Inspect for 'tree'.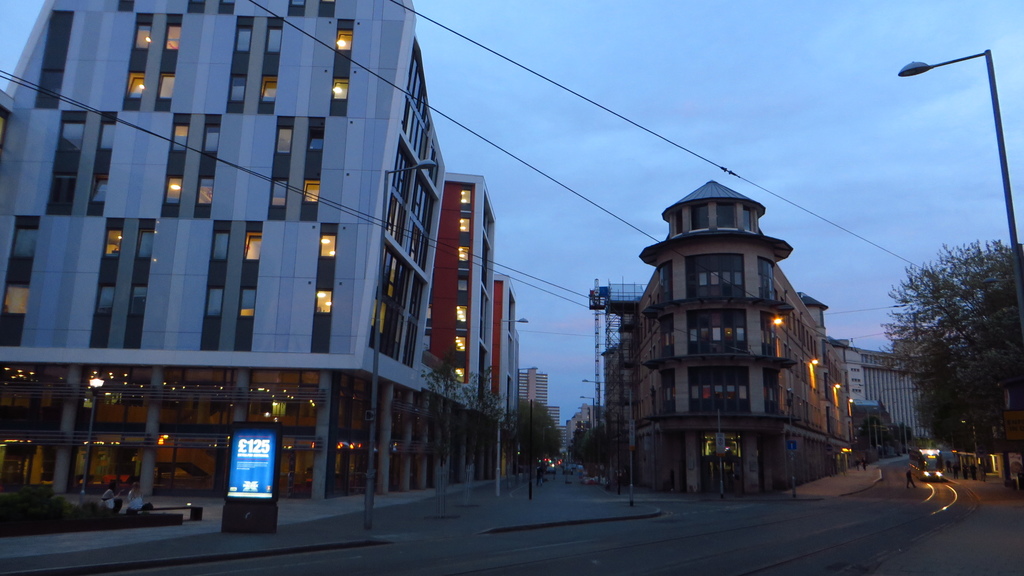
Inspection: rect(466, 367, 509, 504).
